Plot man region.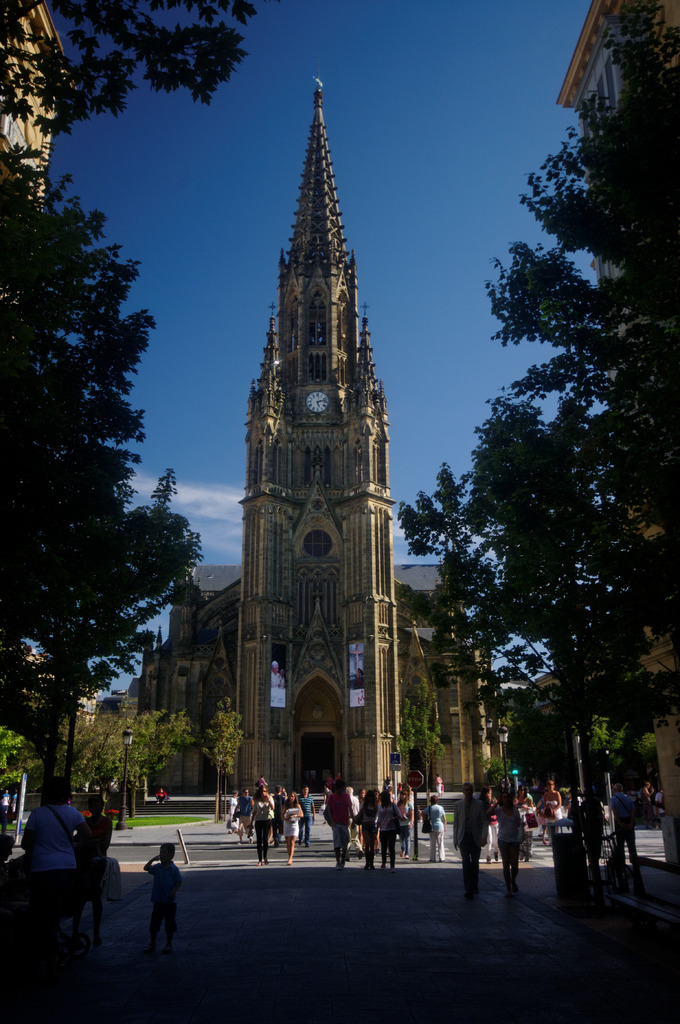
Plotted at l=453, t=781, r=489, b=895.
